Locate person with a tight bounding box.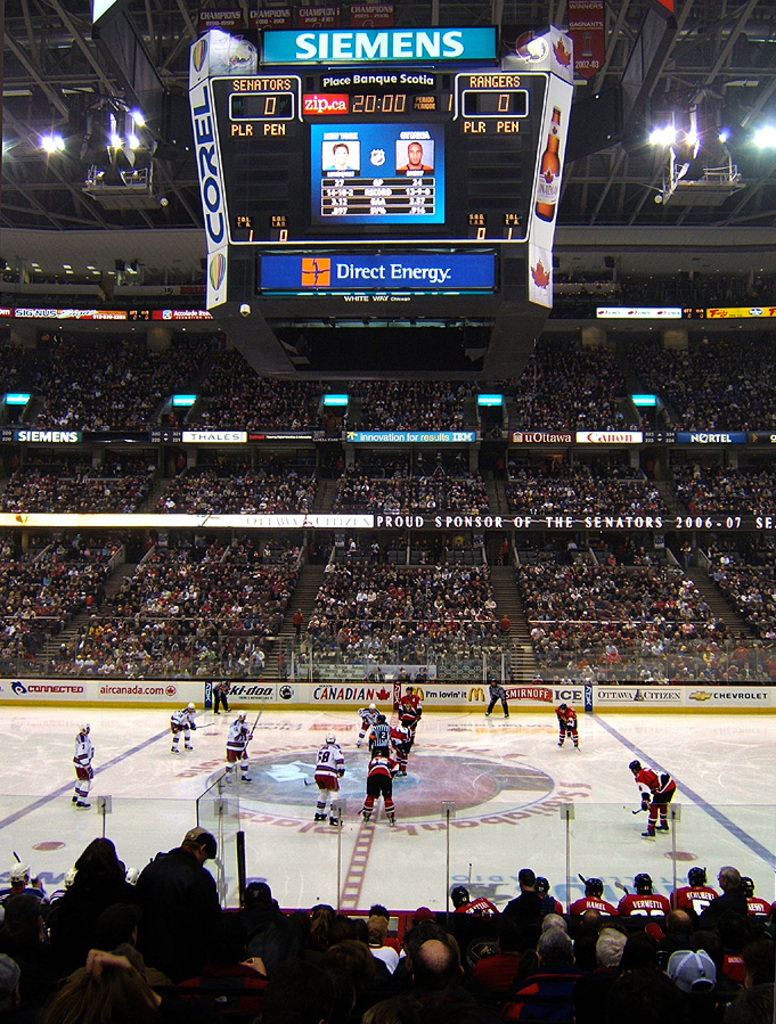
pyautogui.locateOnScreen(402, 140, 431, 171).
